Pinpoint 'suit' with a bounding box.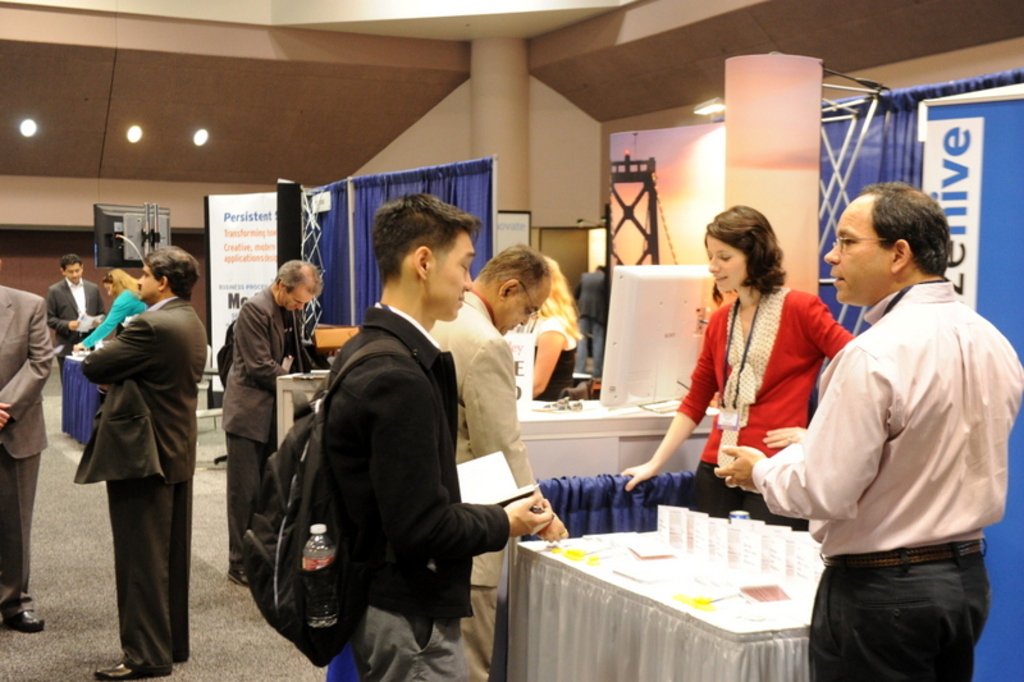
bbox=(0, 285, 51, 609).
